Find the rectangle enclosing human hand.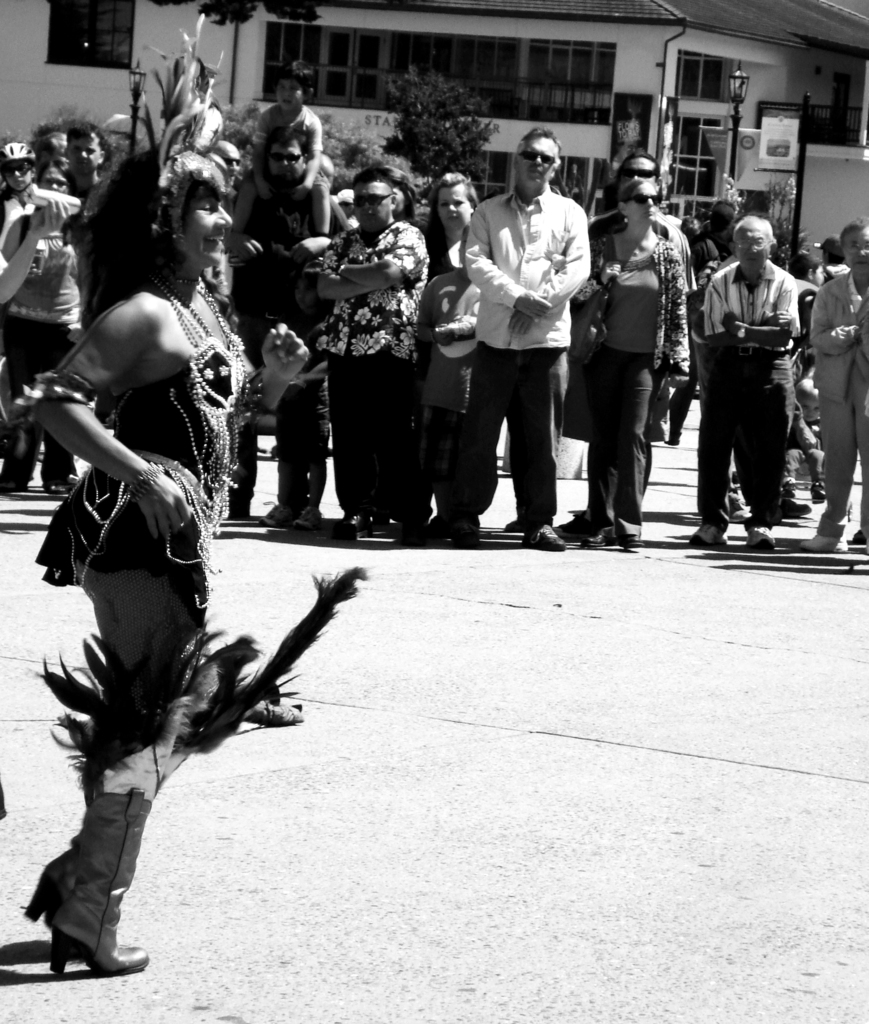
255:178:271:199.
